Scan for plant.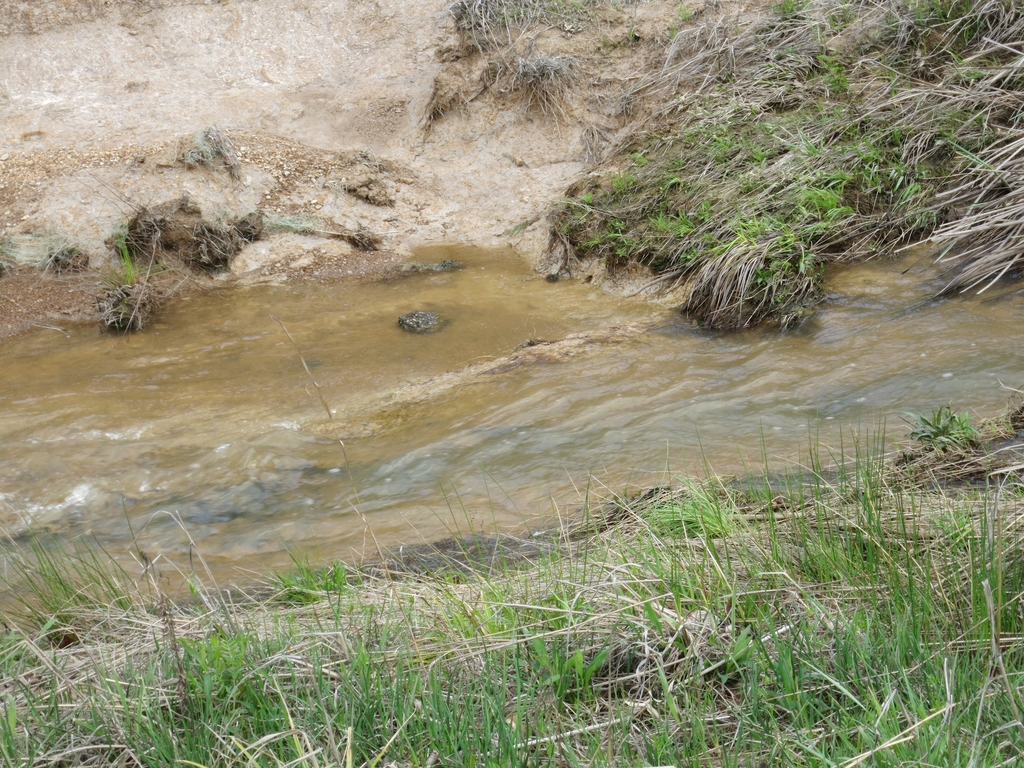
Scan result: (605, 168, 636, 193).
